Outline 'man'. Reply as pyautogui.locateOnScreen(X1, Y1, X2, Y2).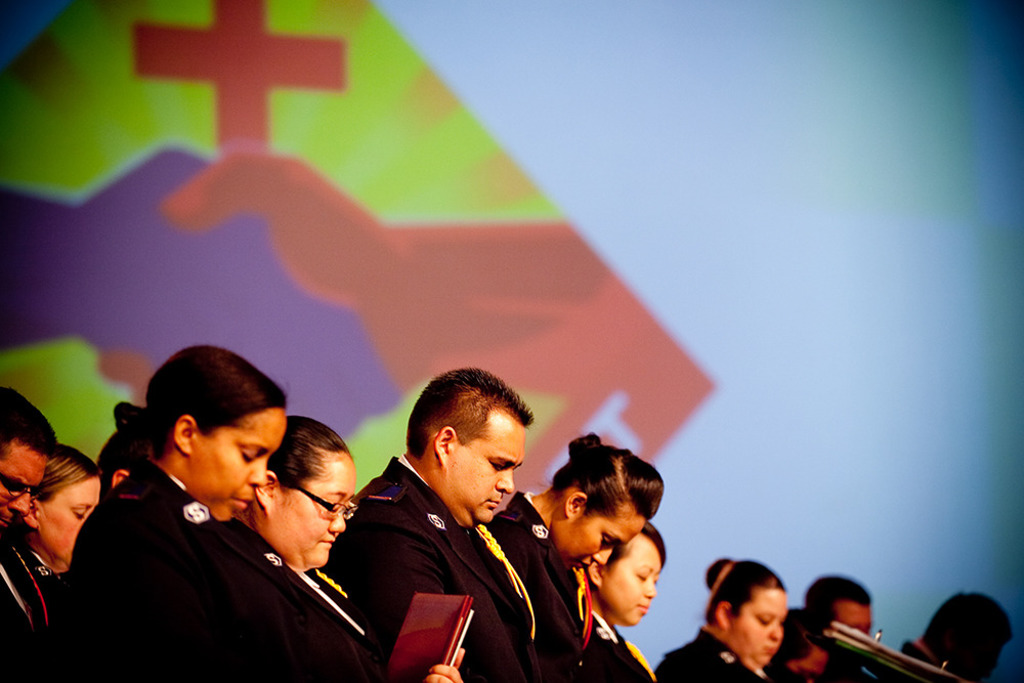
pyautogui.locateOnScreen(318, 386, 603, 673).
